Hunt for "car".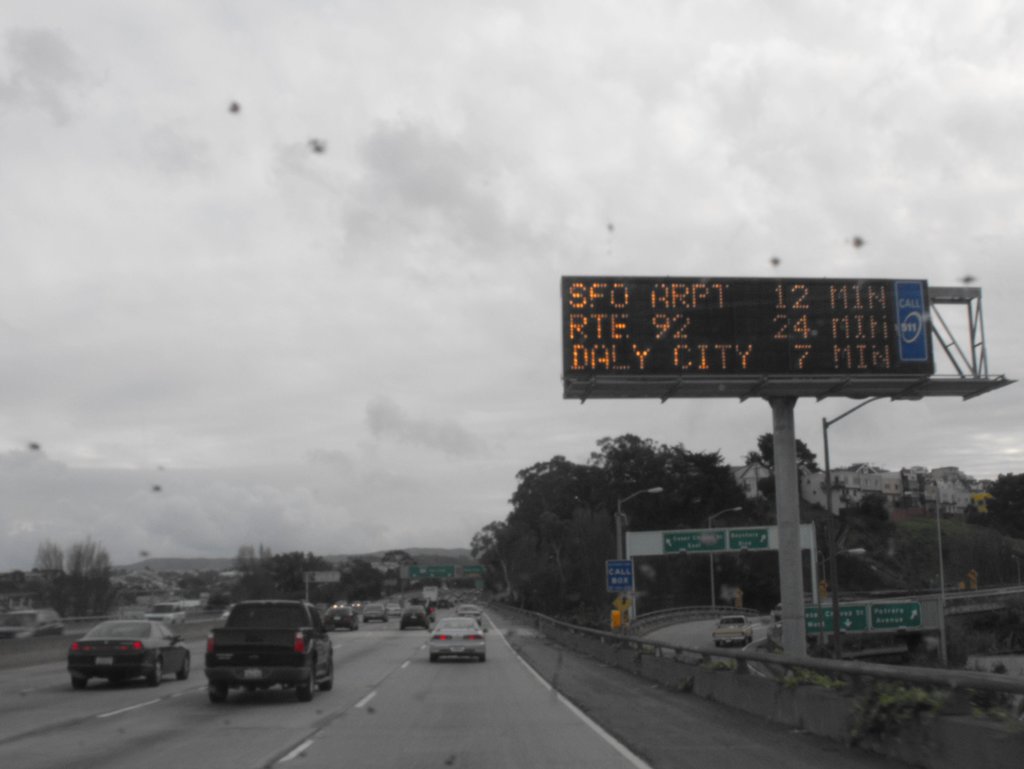
Hunted down at x1=191 y1=606 x2=327 y2=714.
